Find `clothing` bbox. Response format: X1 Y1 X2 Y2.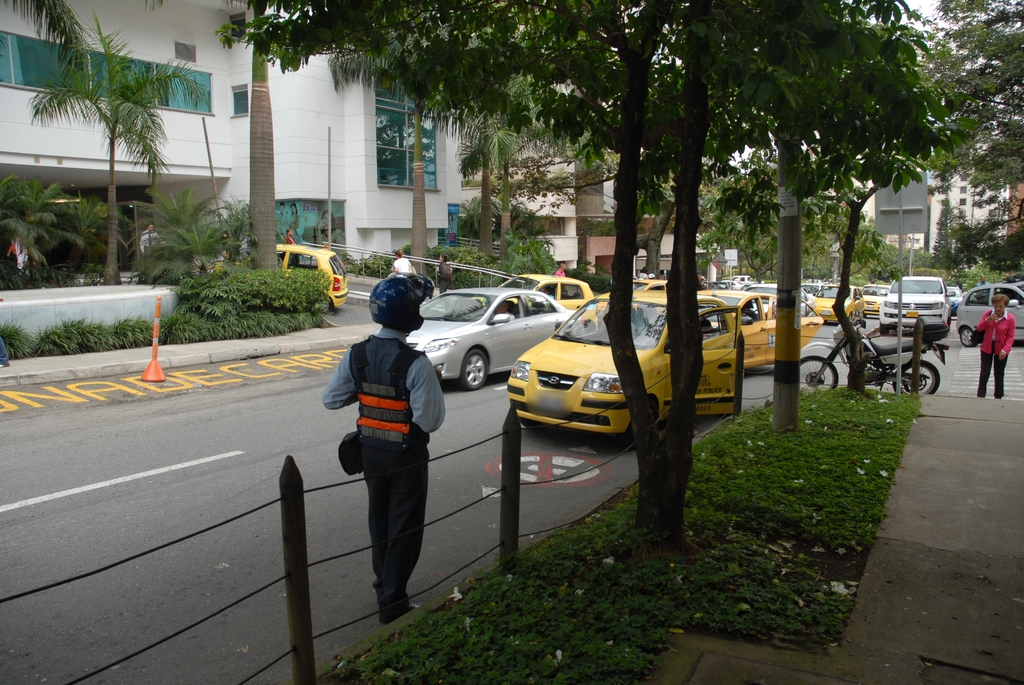
386 248 422 282.
